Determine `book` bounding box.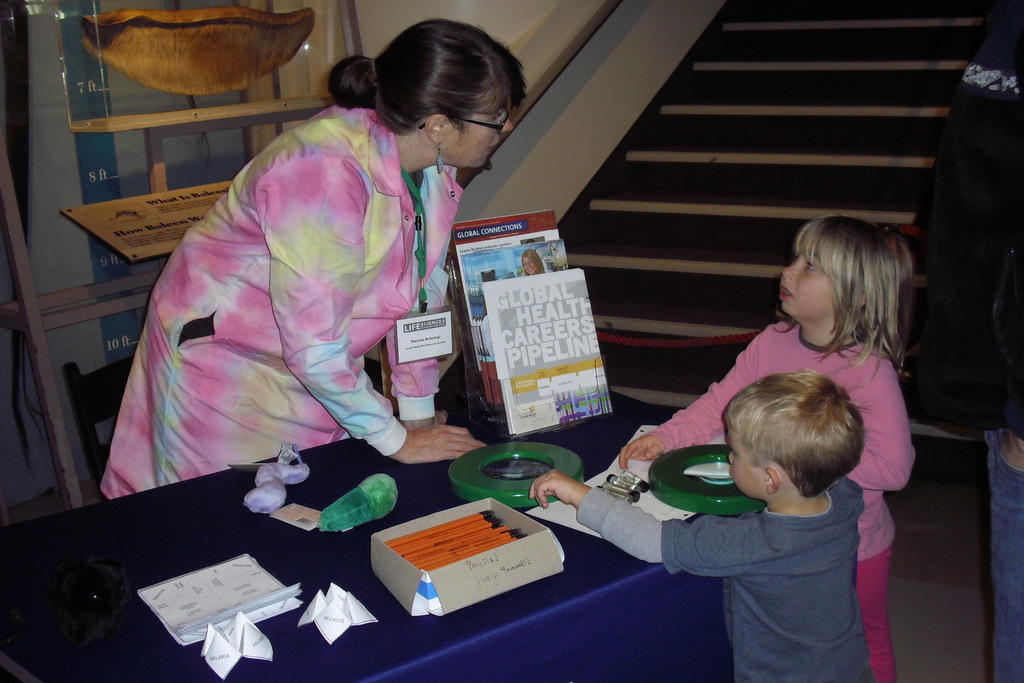
Determined: <region>454, 204, 564, 406</region>.
